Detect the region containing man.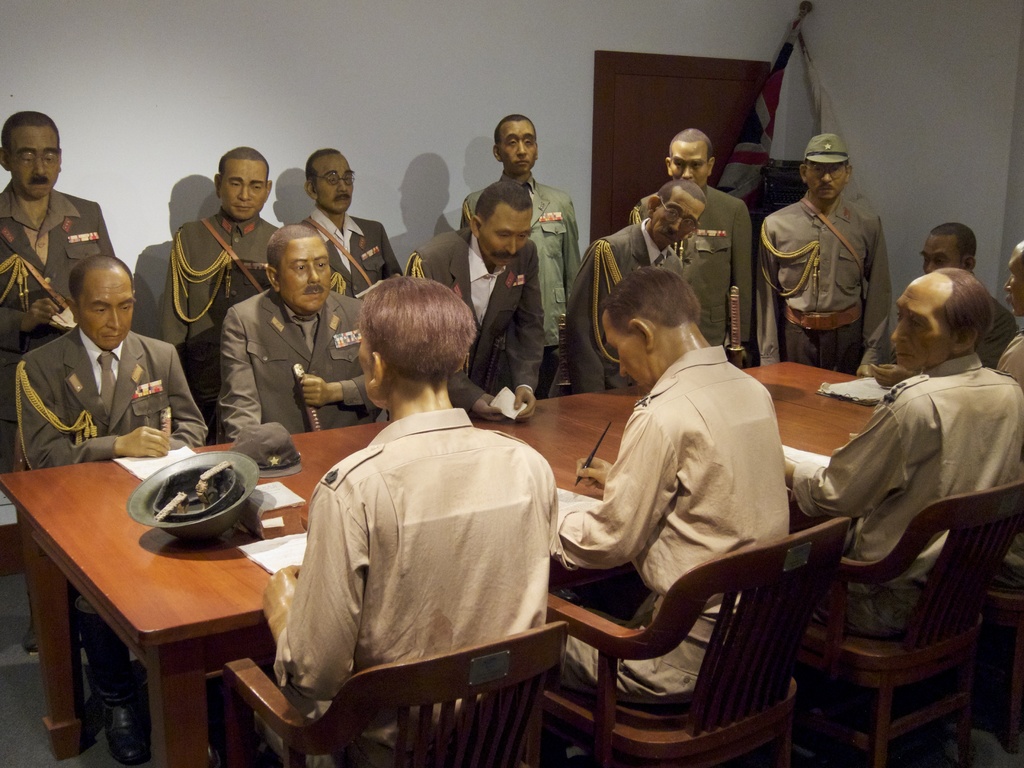
bbox=(991, 241, 1023, 390).
